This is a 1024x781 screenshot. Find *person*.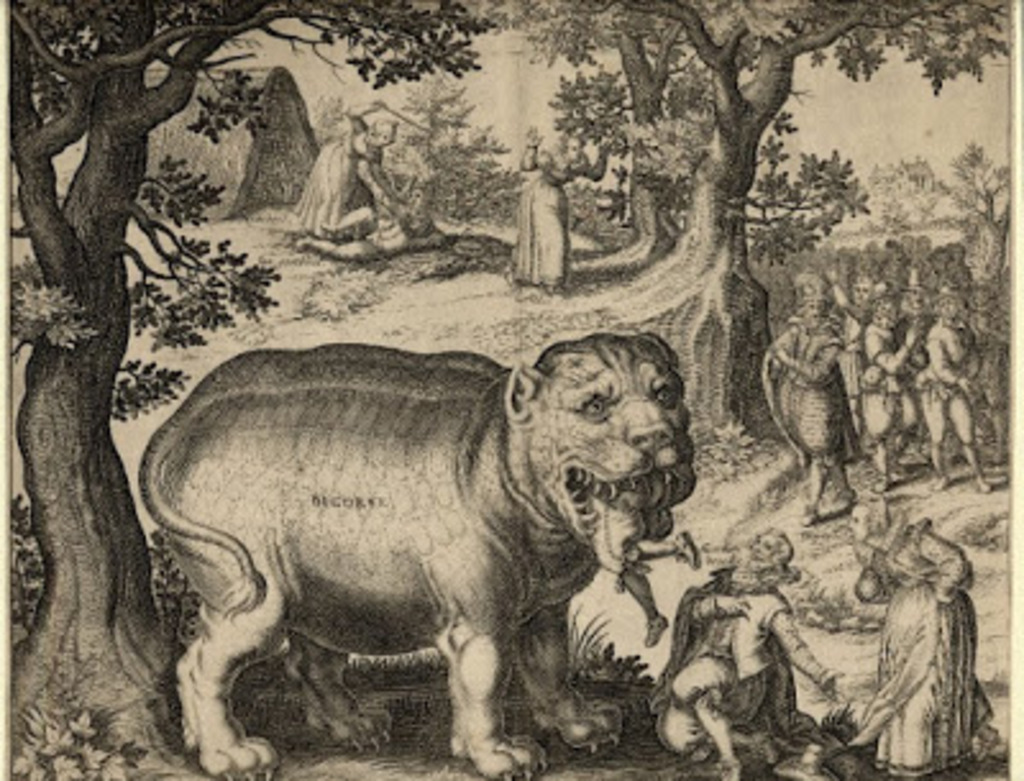
Bounding box: 504:149:571:307.
